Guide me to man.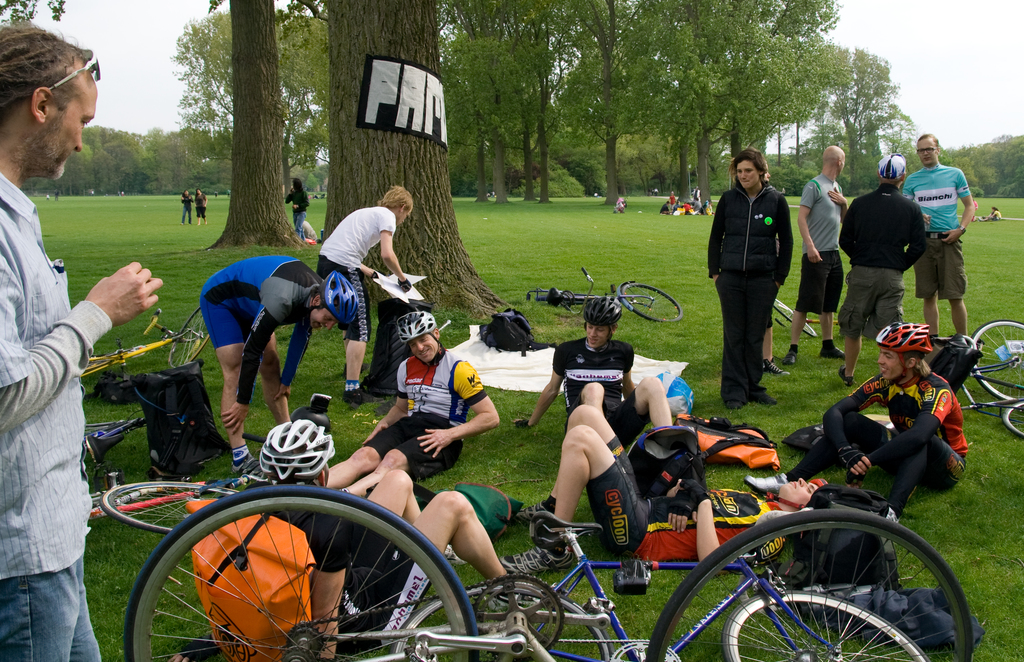
Guidance: crop(0, 24, 164, 661).
